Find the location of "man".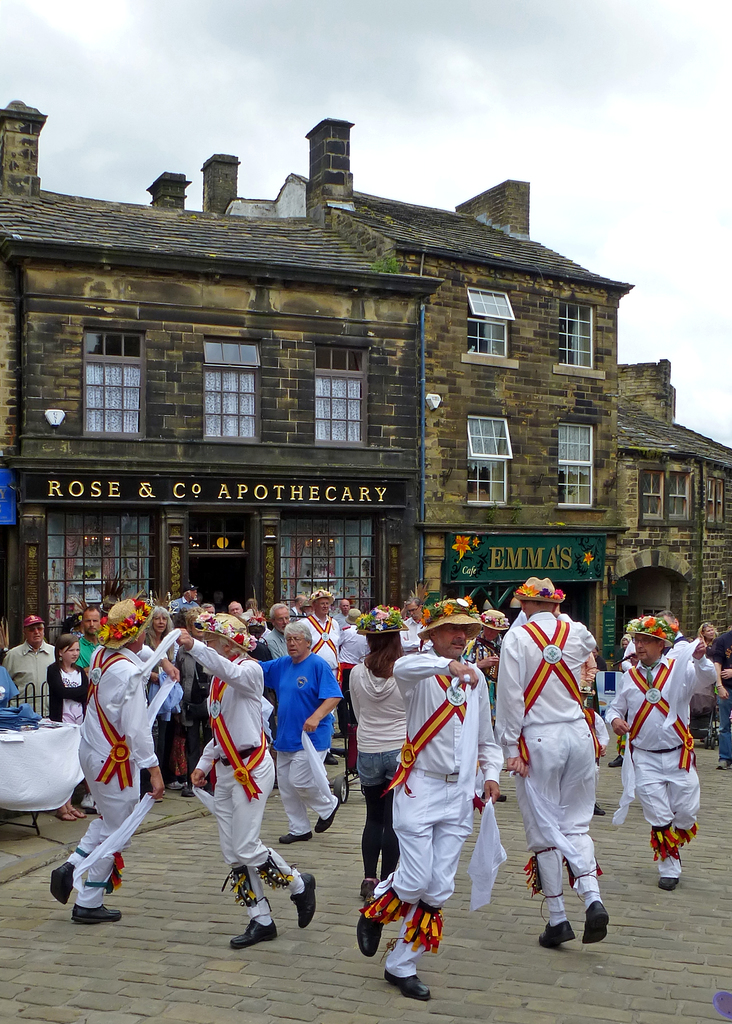
Location: <bbox>77, 610, 100, 666</bbox>.
